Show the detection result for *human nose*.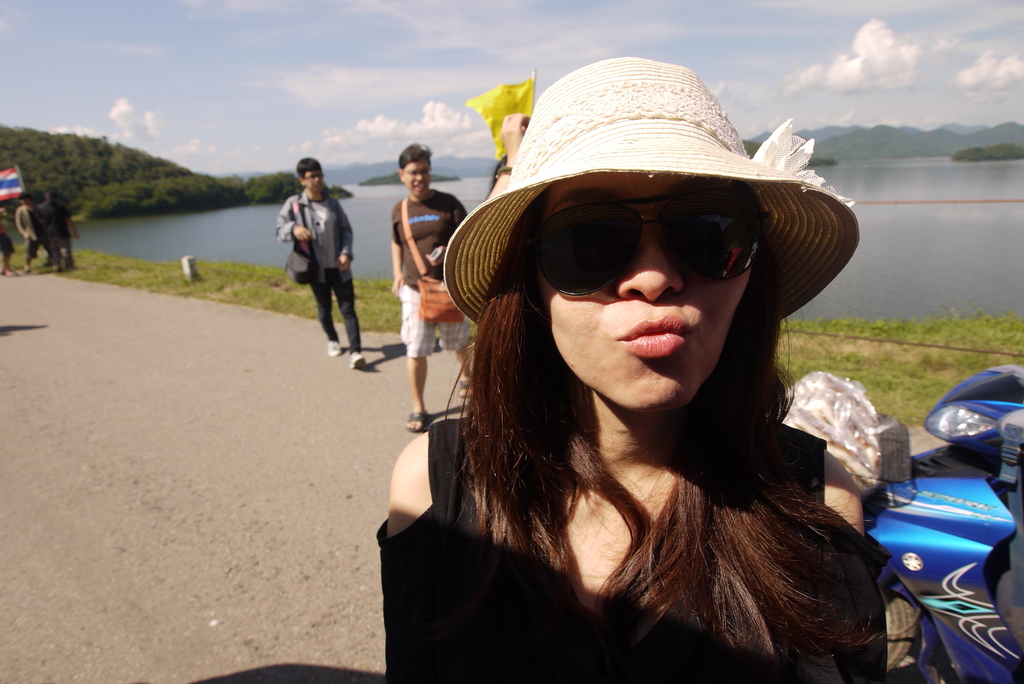
l=312, t=174, r=321, b=184.
